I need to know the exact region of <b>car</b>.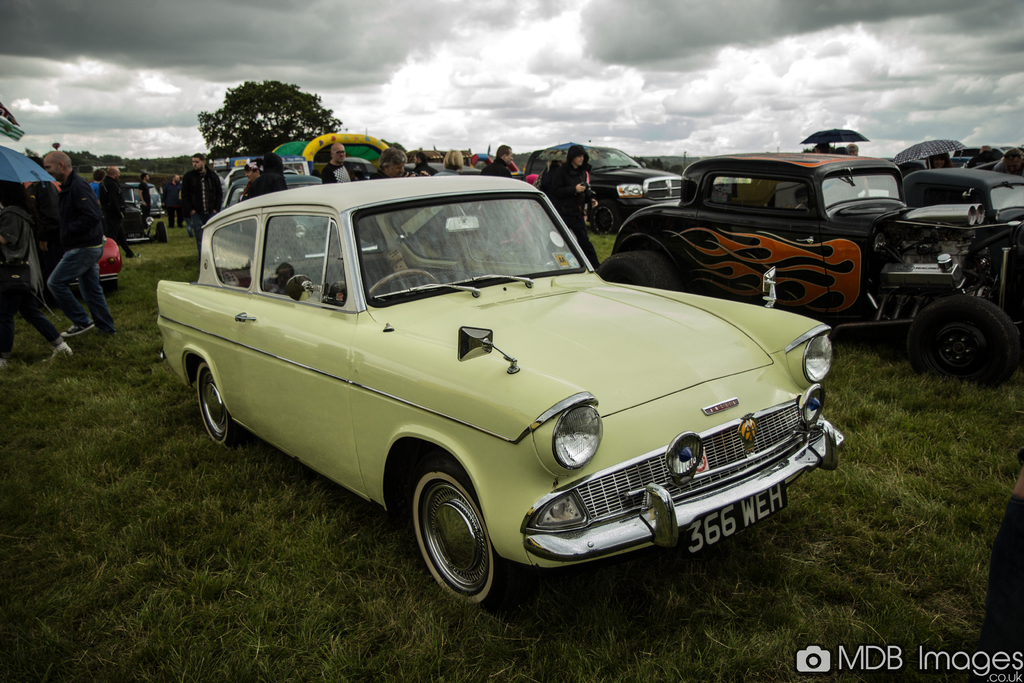
Region: box=[214, 175, 349, 268].
